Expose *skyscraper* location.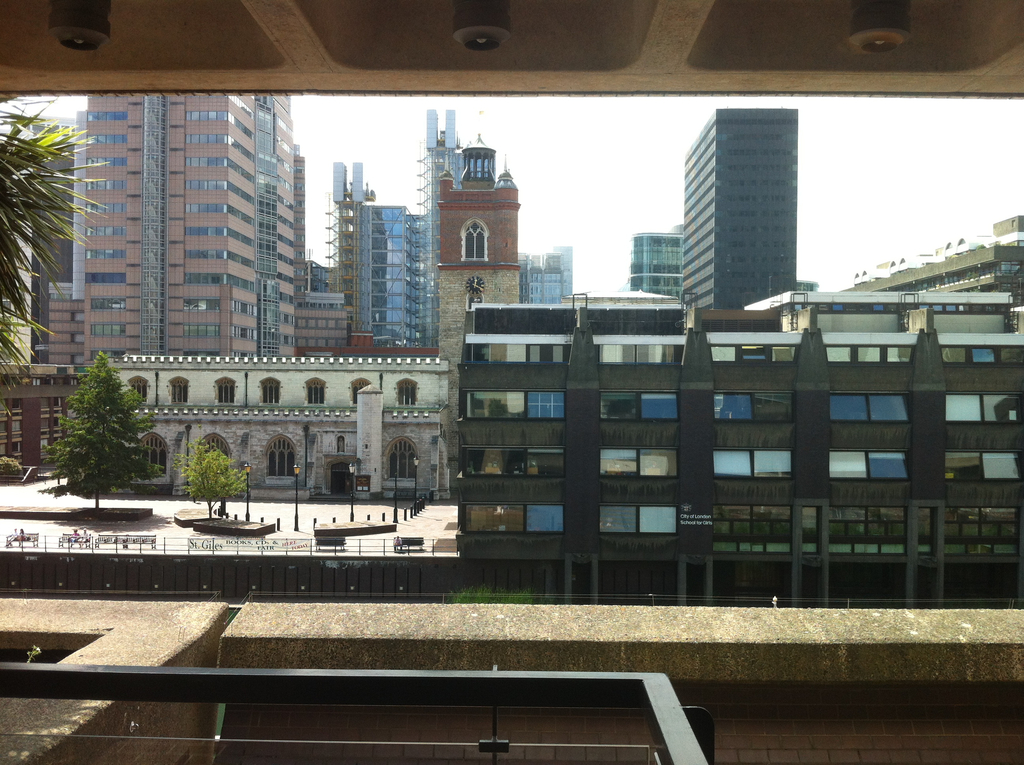
Exposed at box=[522, 250, 579, 317].
